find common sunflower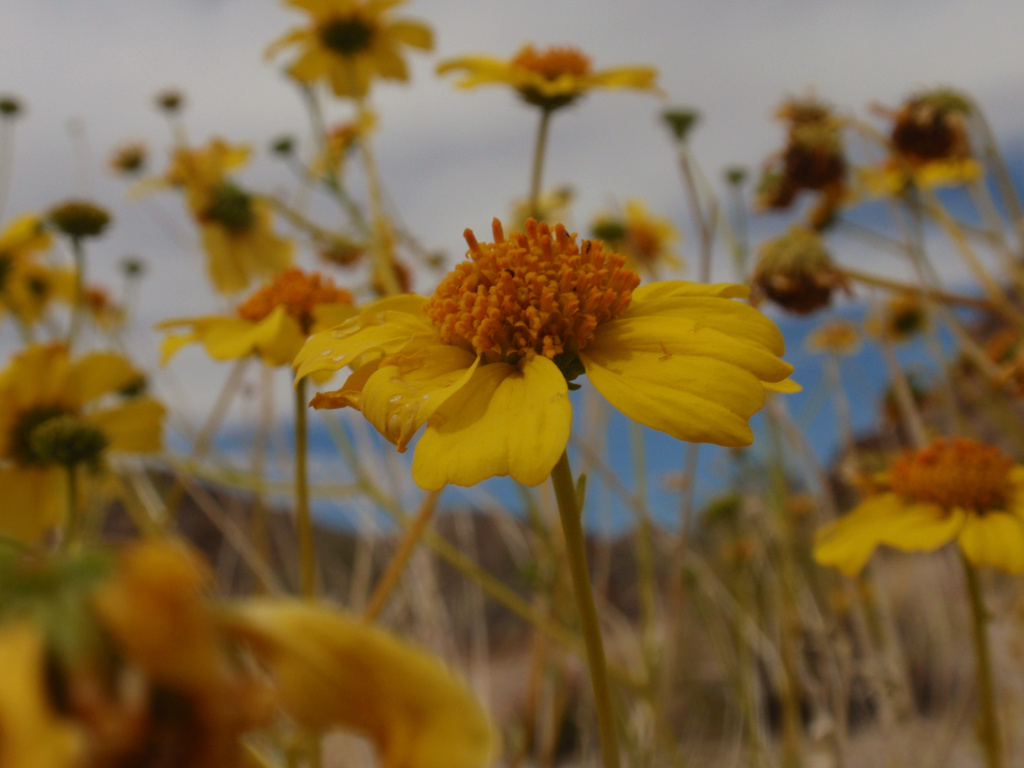
locate(0, 340, 172, 557)
